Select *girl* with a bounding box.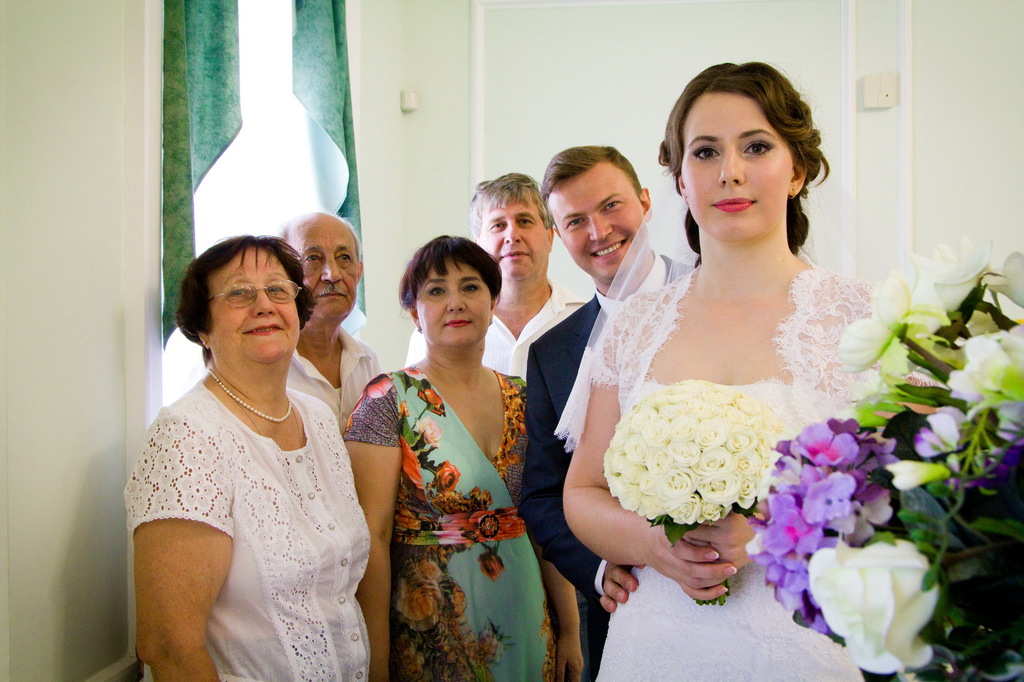
BBox(550, 58, 884, 681).
